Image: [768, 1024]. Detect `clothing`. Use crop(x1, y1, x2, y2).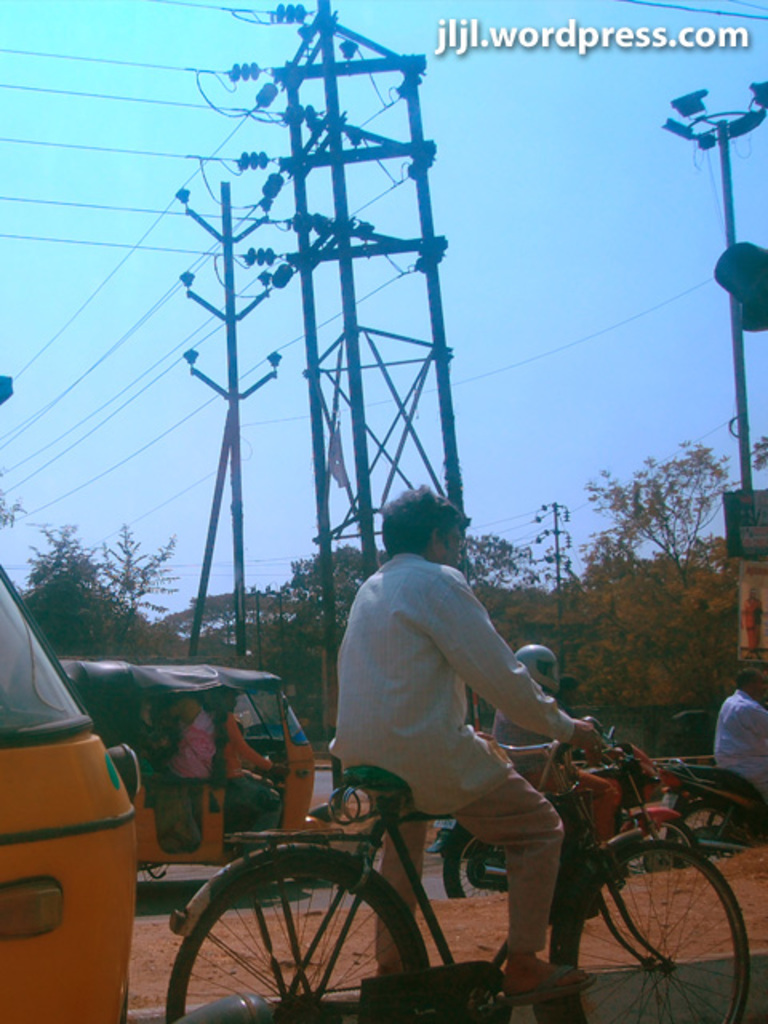
crop(709, 685, 766, 803).
